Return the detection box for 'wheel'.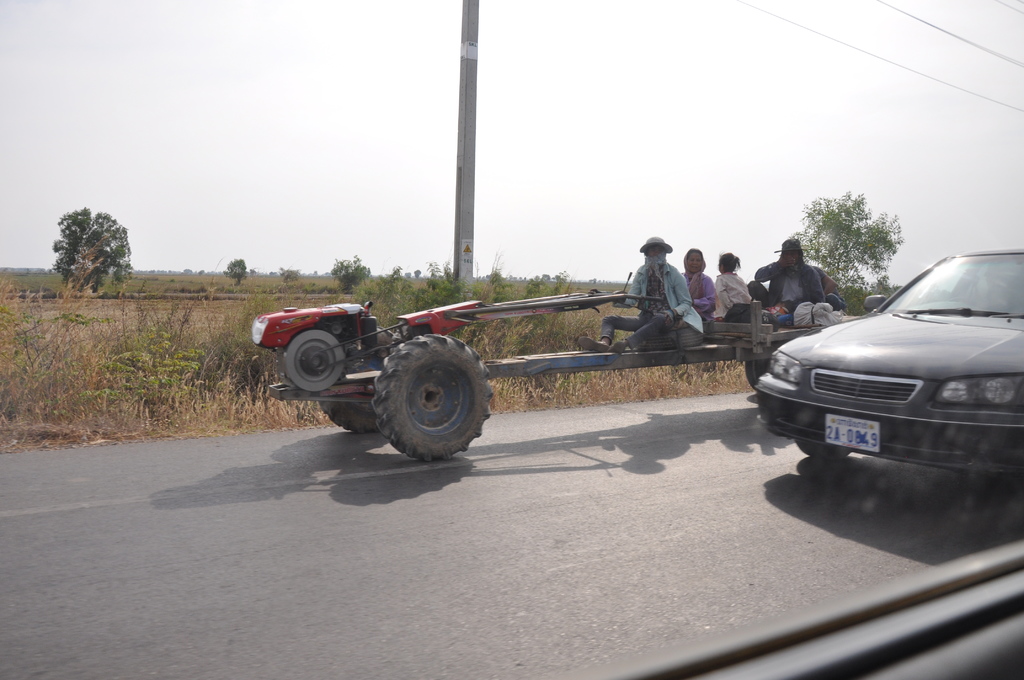
l=362, t=334, r=492, b=458.
